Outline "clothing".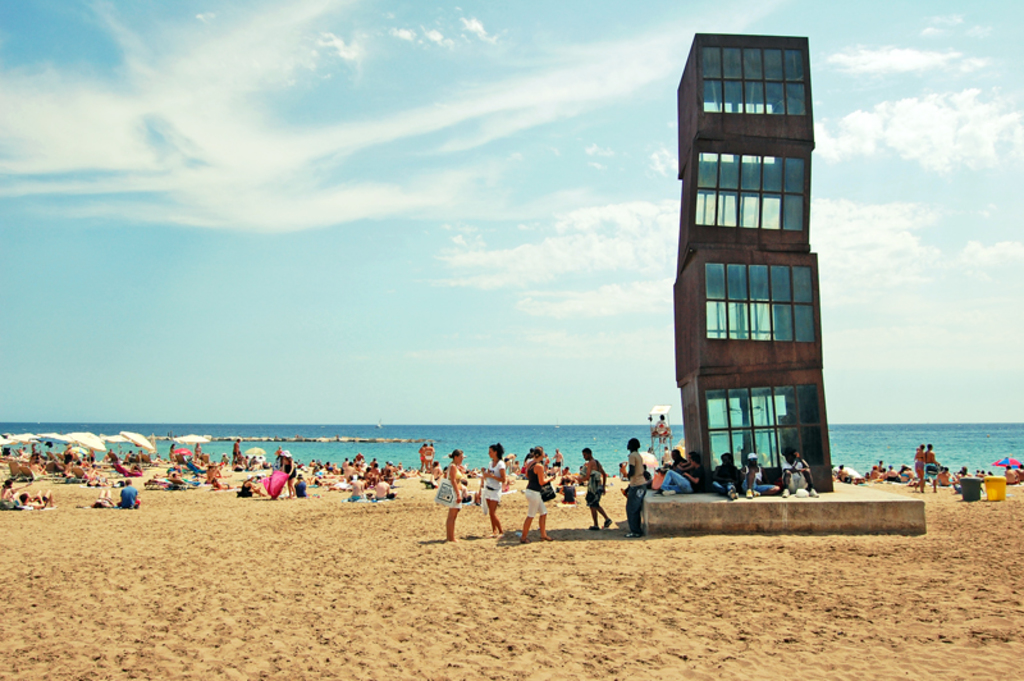
Outline: l=485, t=458, r=503, b=499.
